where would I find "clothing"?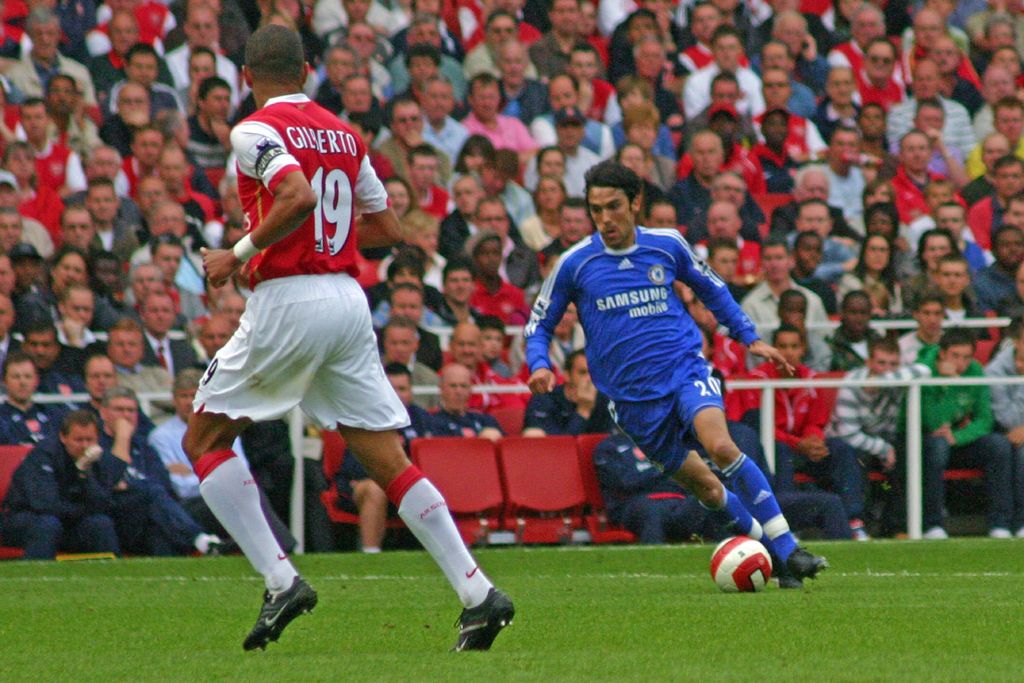
At [left=429, top=404, right=504, bottom=432].
